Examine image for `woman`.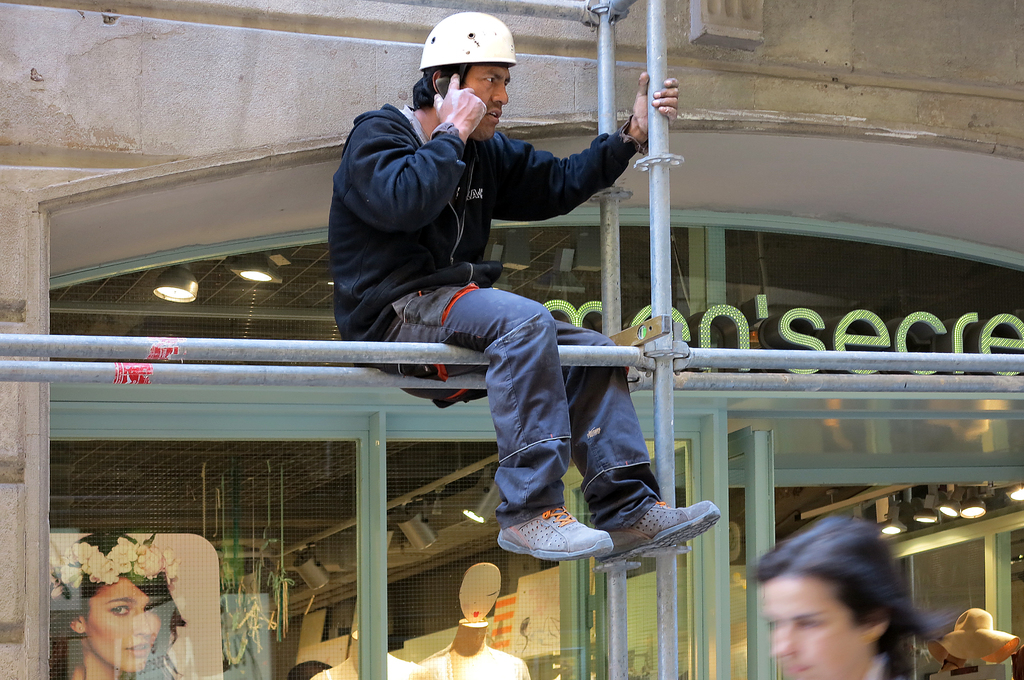
Examination result: x1=42, y1=525, x2=191, y2=679.
